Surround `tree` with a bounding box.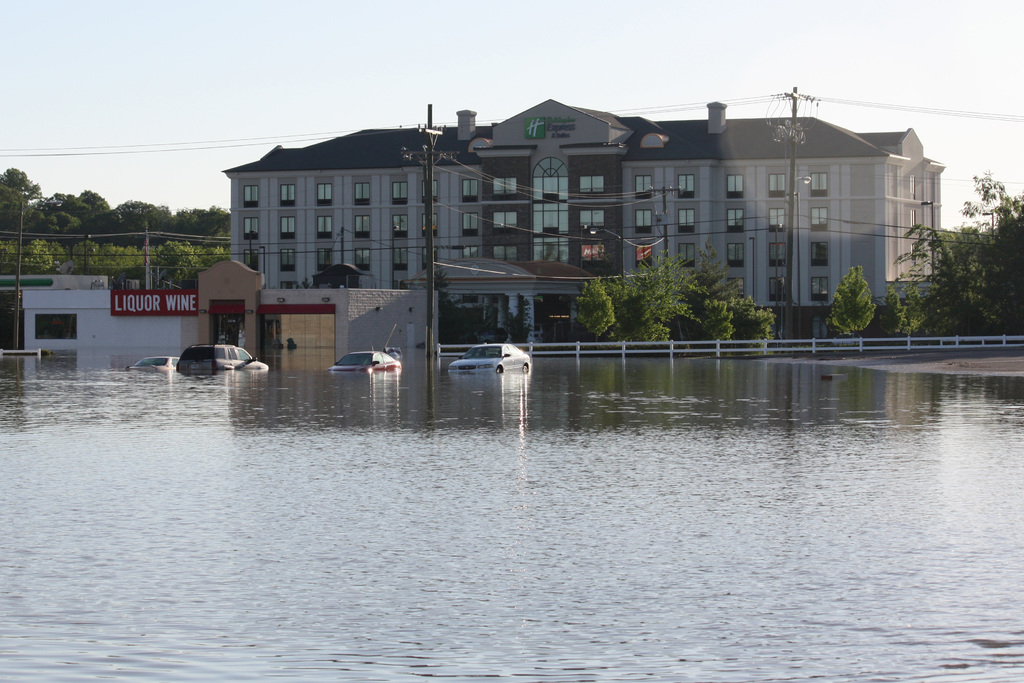
828:267:877:338.
